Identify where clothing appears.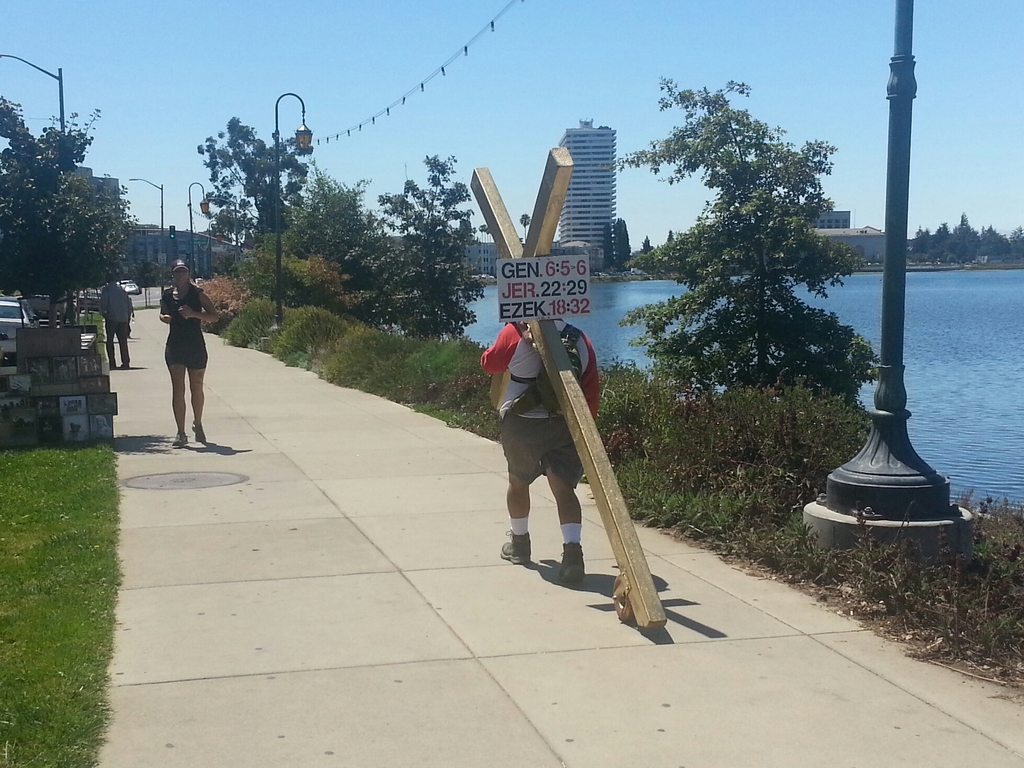
Appears at [100, 288, 138, 339].
